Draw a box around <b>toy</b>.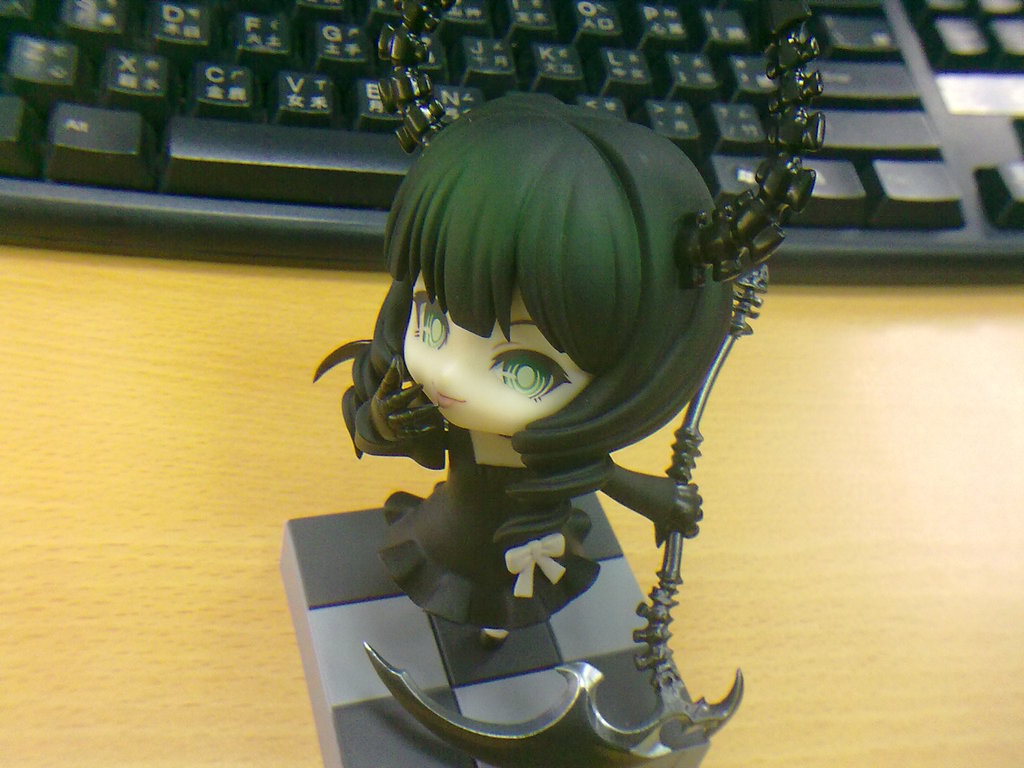
bbox=[296, 52, 835, 767].
